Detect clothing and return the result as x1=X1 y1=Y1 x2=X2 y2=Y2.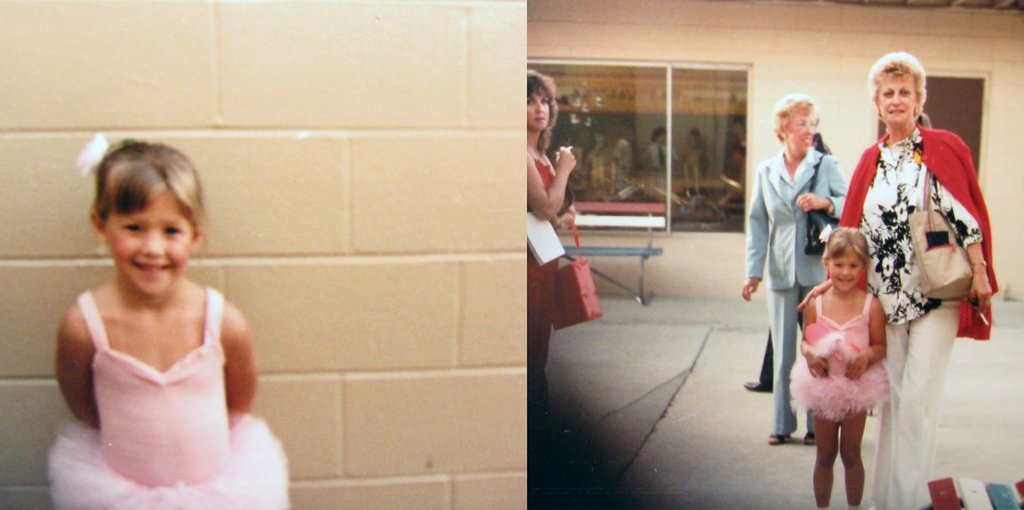
x1=747 y1=149 x2=851 y2=434.
